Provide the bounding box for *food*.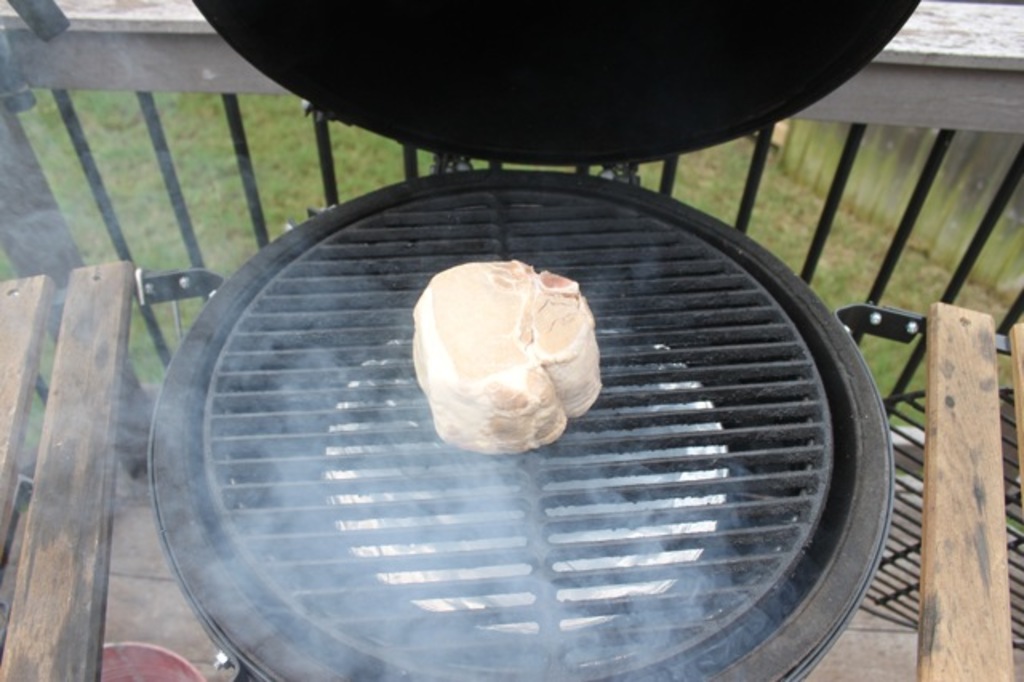
bbox=(416, 274, 605, 453).
